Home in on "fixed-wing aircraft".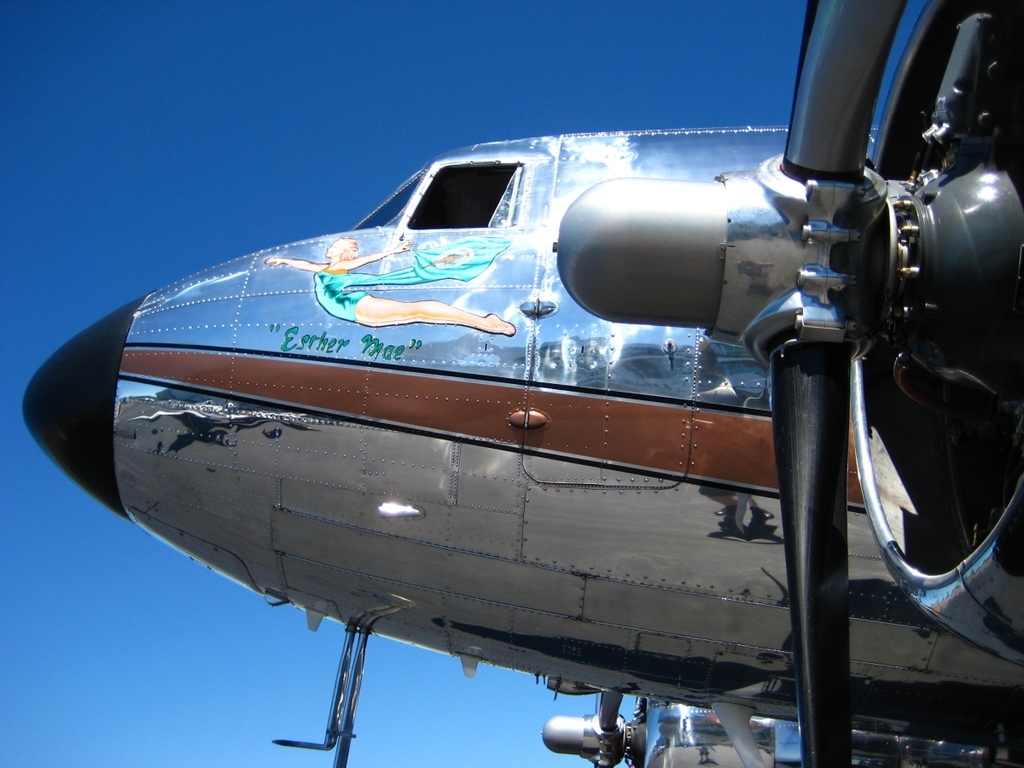
Homed in at Rect(22, 114, 886, 767).
